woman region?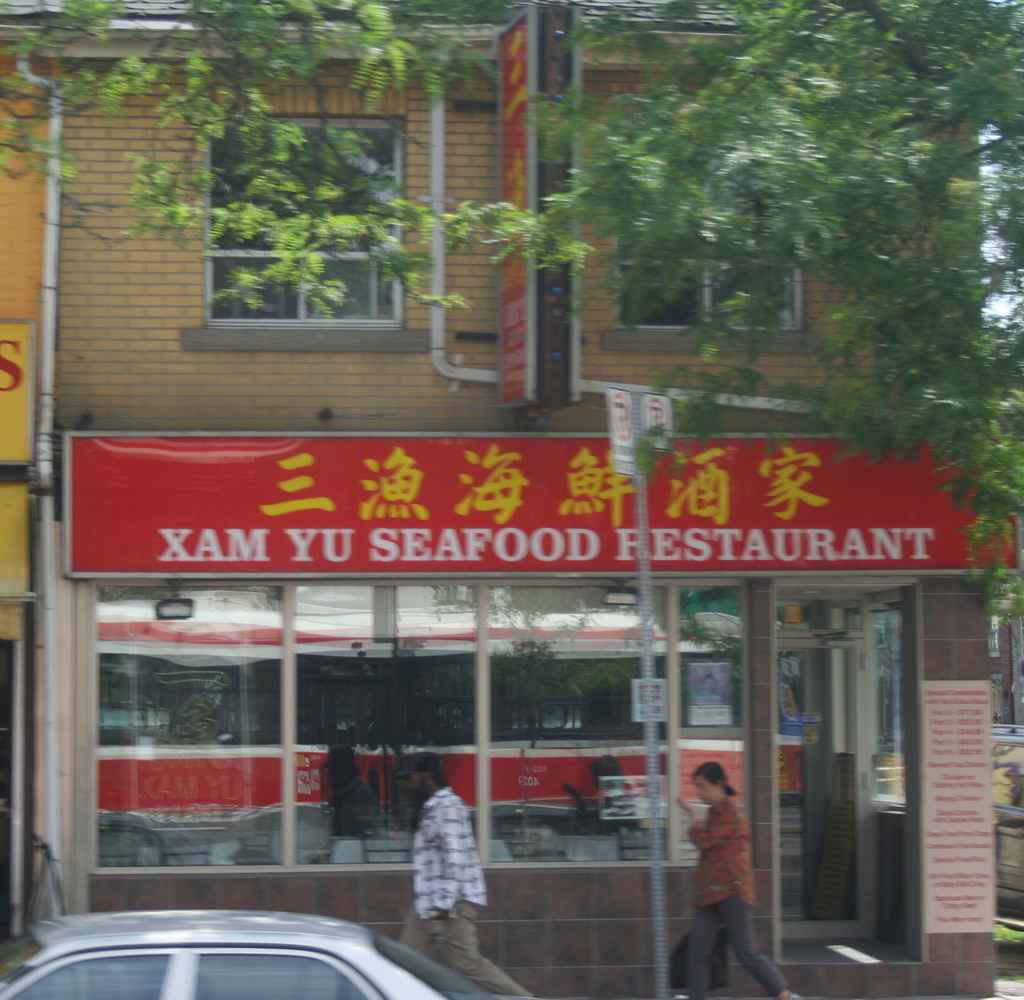
pyautogui.locateOnScreen(674, 760, 797, 999)
